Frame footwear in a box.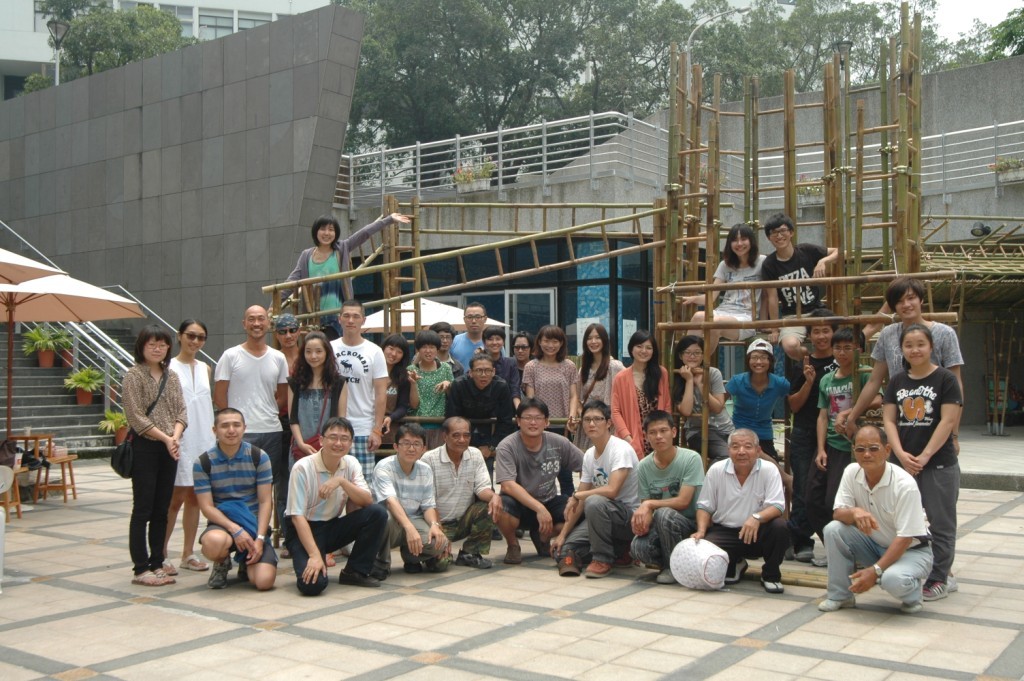
(726, 561, 745, 580).
